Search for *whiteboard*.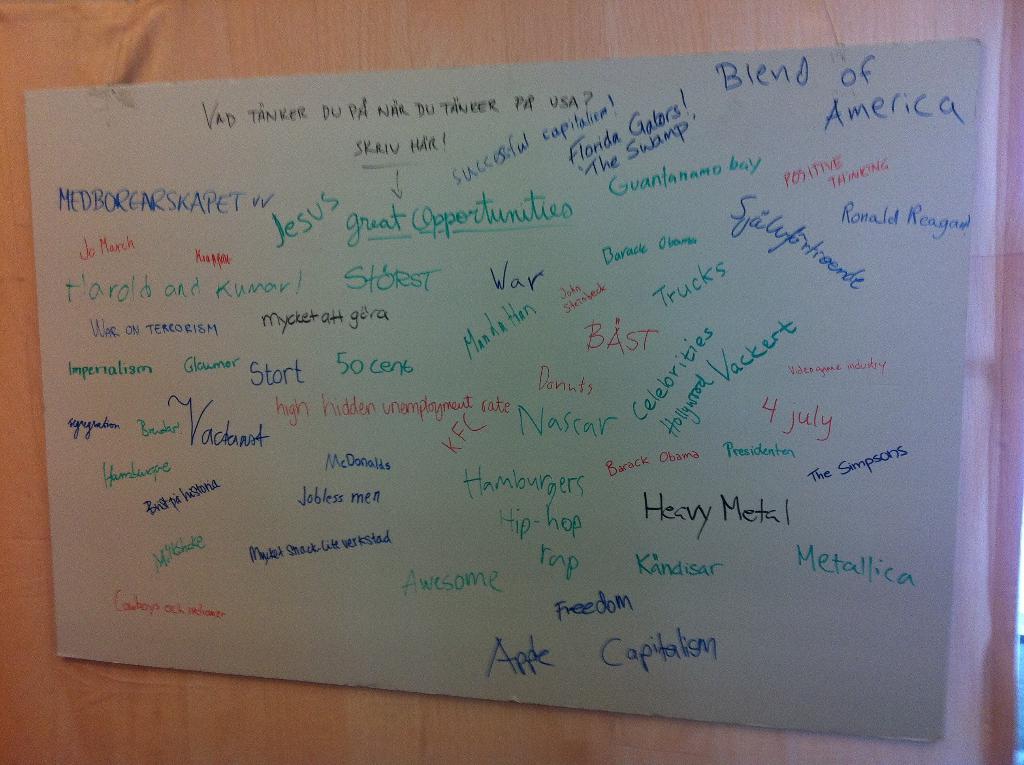
Found at <box>18,44,989,750</box>.
